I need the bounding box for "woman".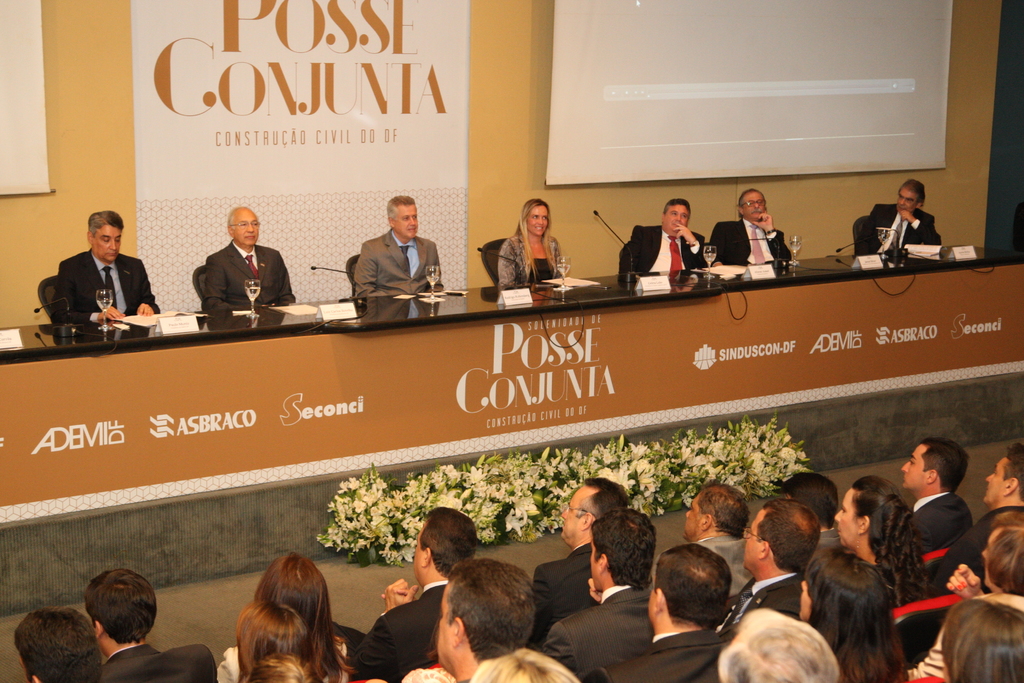
Here it is: BBox(799, 547, 908, 682).
